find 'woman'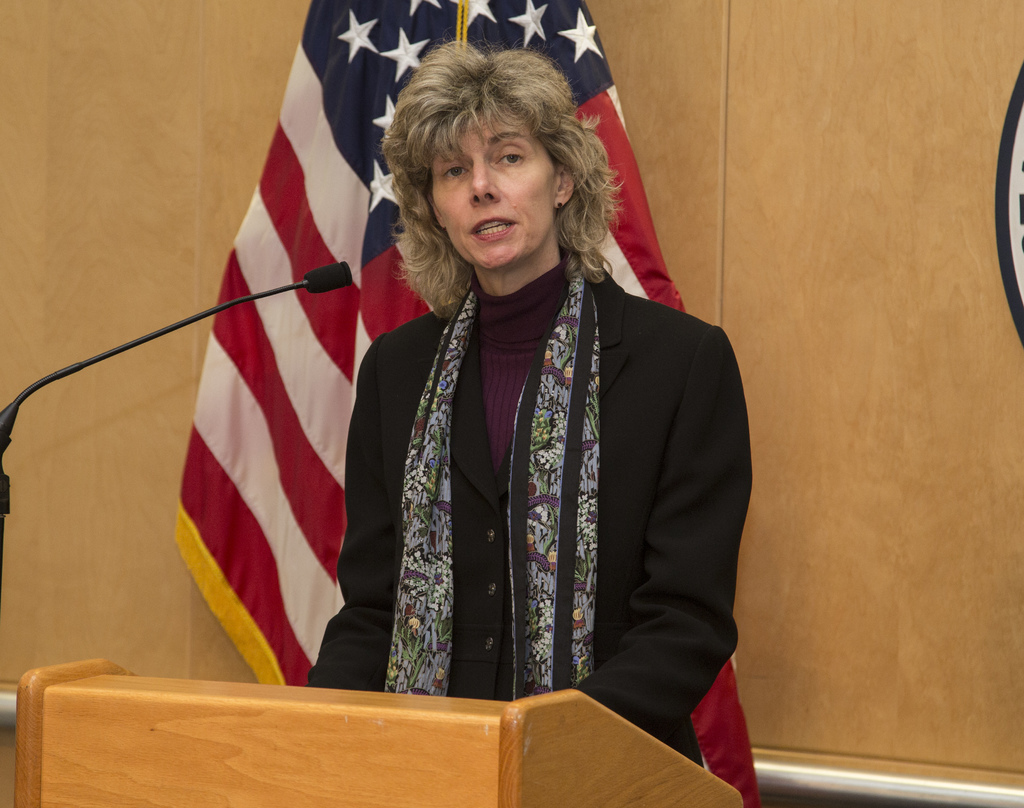
bbox(269, 55, 752, 751)
